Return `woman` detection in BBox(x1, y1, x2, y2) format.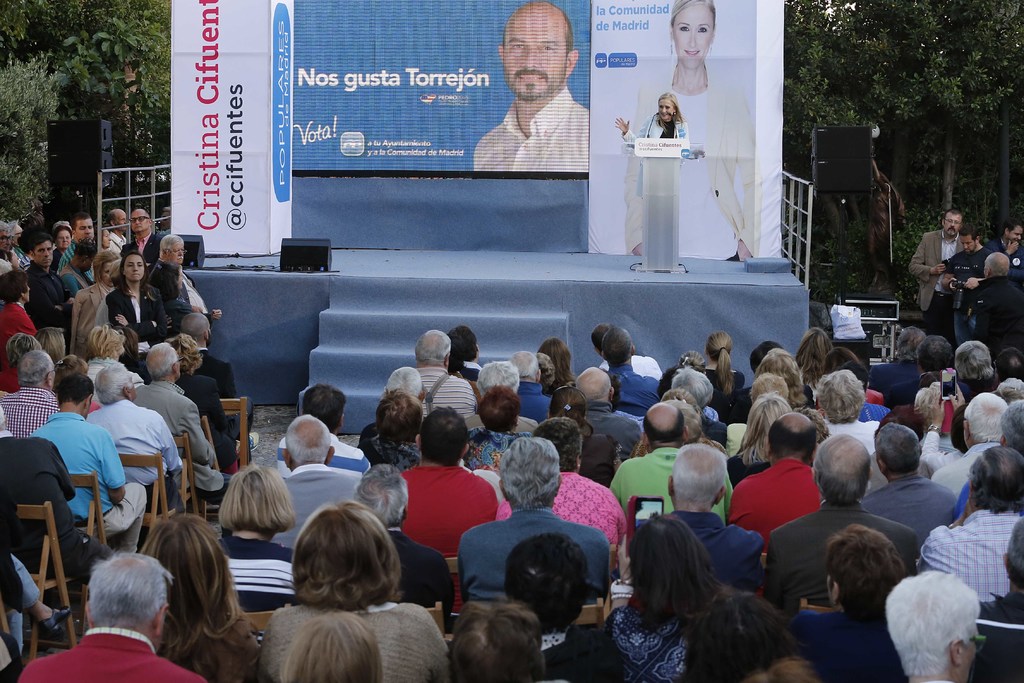
BBox(103, 244, 174, 366).
